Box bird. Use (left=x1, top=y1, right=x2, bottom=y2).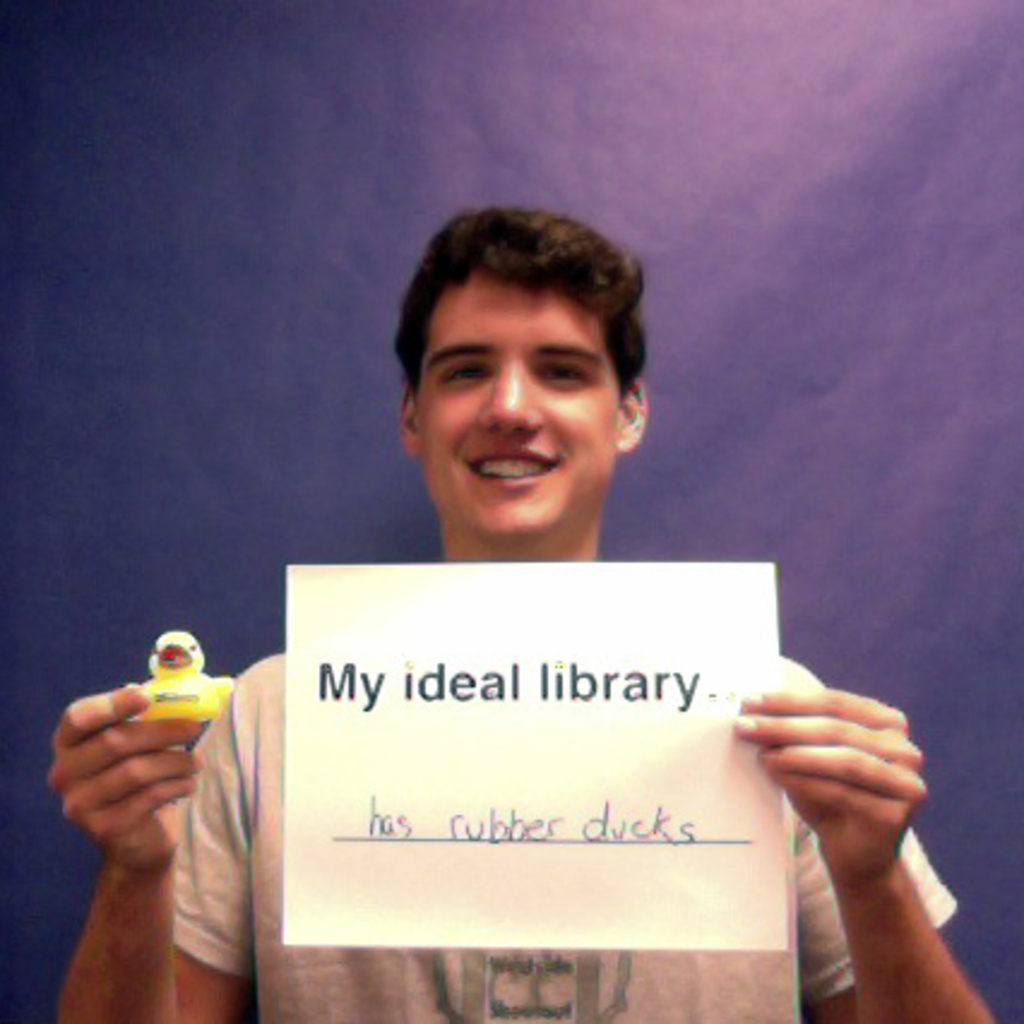
(left=125, top=613, right=233, bottom=736).
